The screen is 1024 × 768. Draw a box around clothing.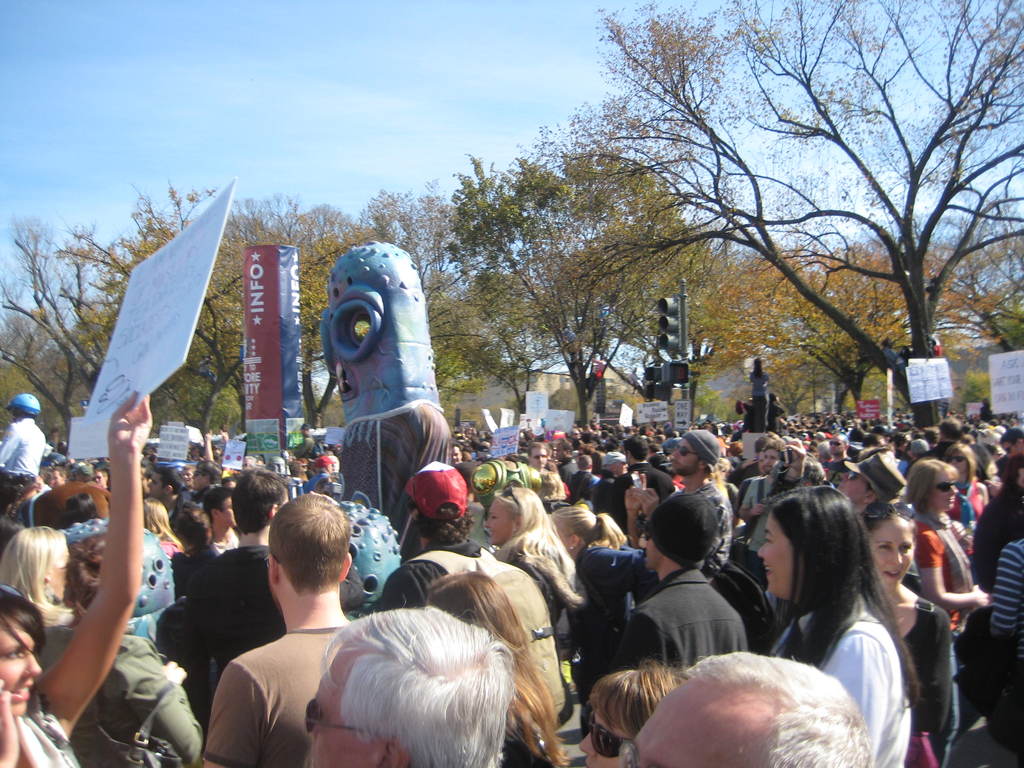
Rect(506, 548, 574, 716).
